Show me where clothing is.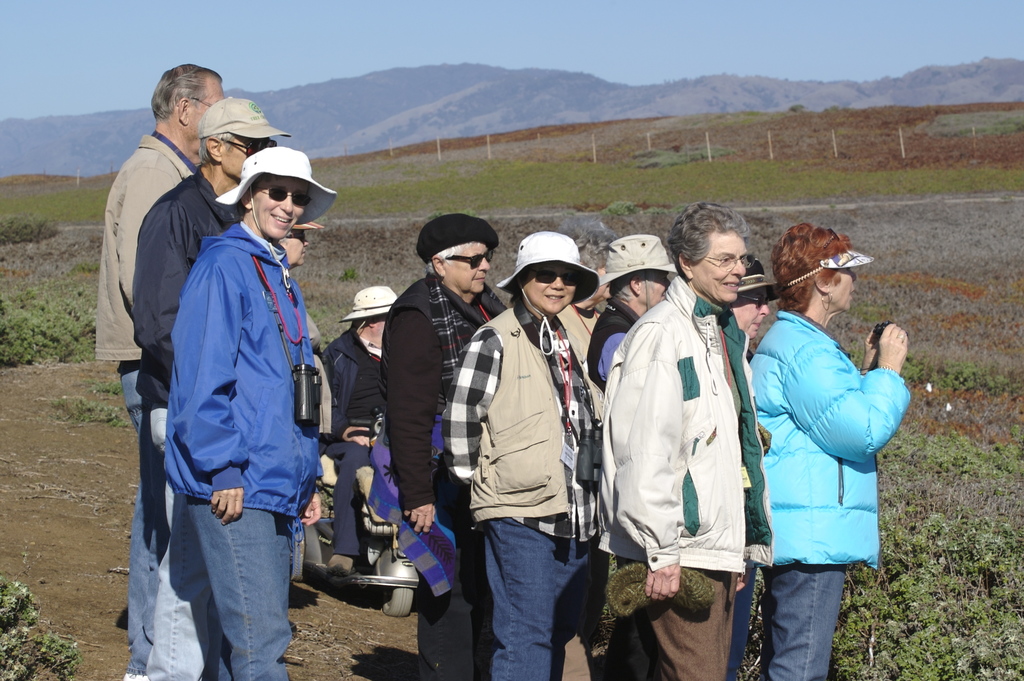
clothing is at [left=314, top=331, right=445, bottom=552].
